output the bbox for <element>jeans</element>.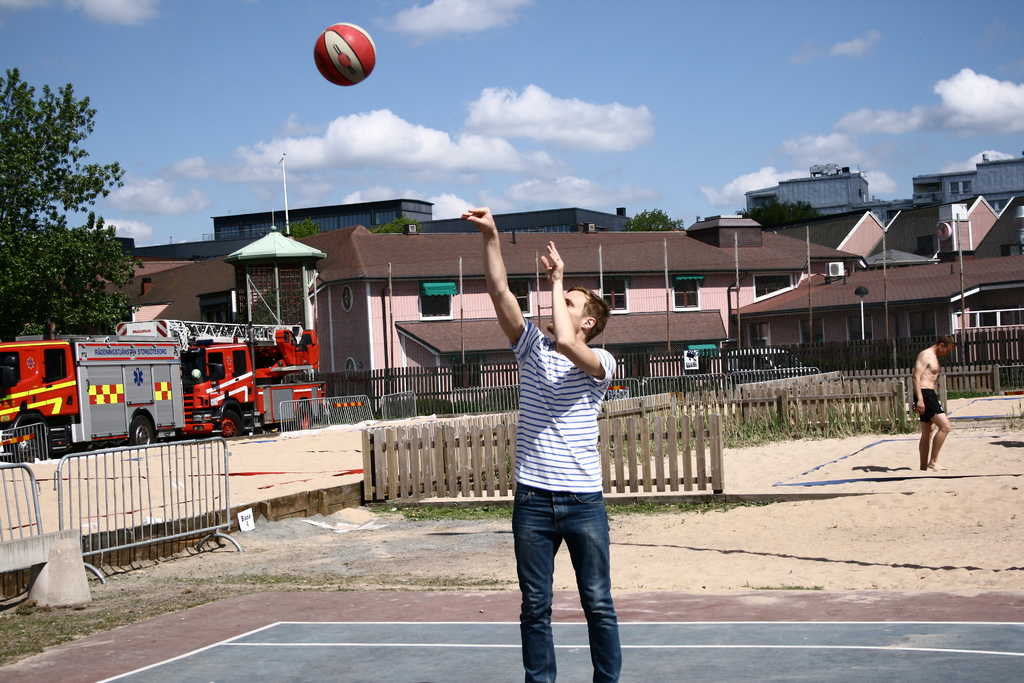
{"x1": 511, "y1": 479, "x2": 621, "y2": 682}.
